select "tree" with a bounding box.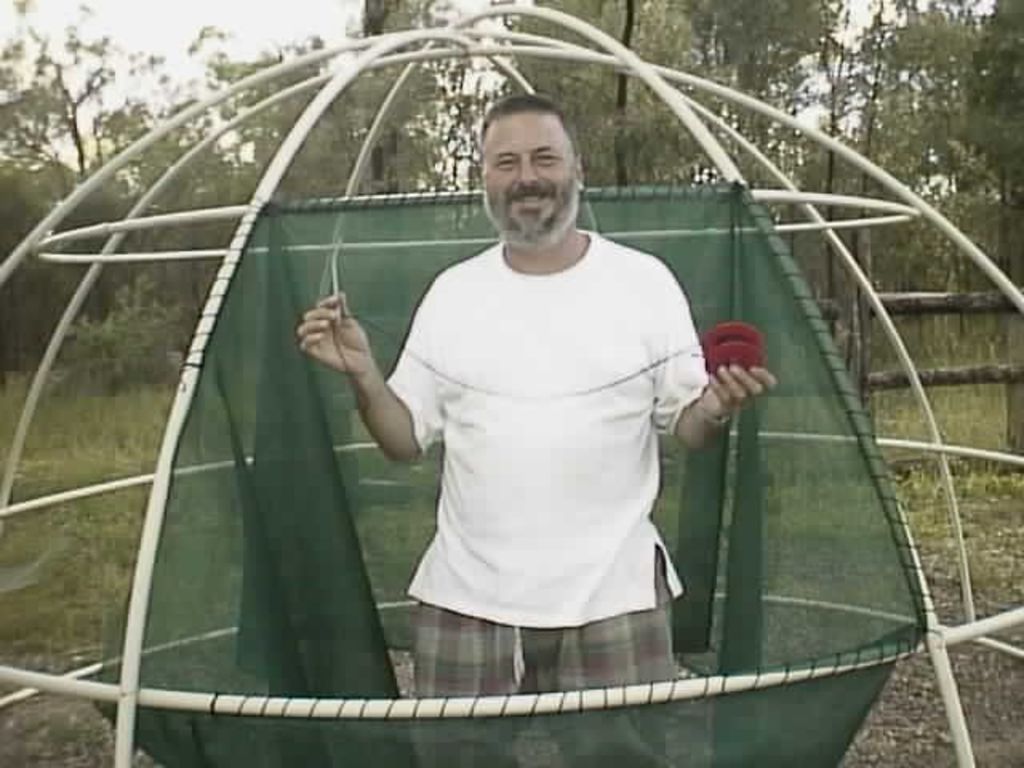
bbox=[27, 42, 98, 176].
